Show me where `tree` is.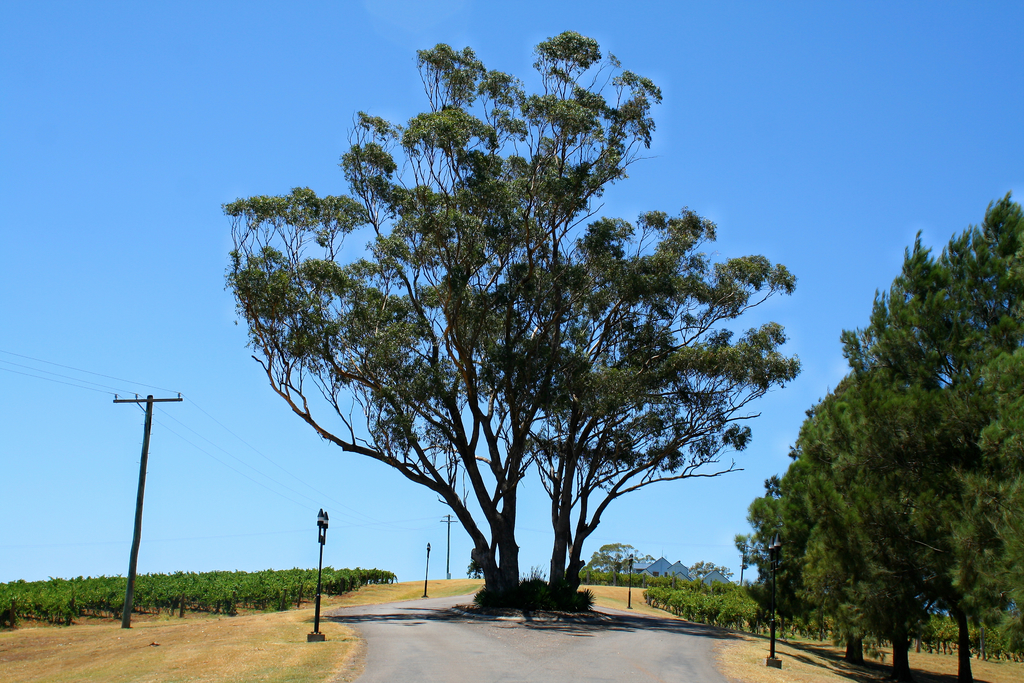
`tree` is at l=735, t=537, r=761, b=588.
